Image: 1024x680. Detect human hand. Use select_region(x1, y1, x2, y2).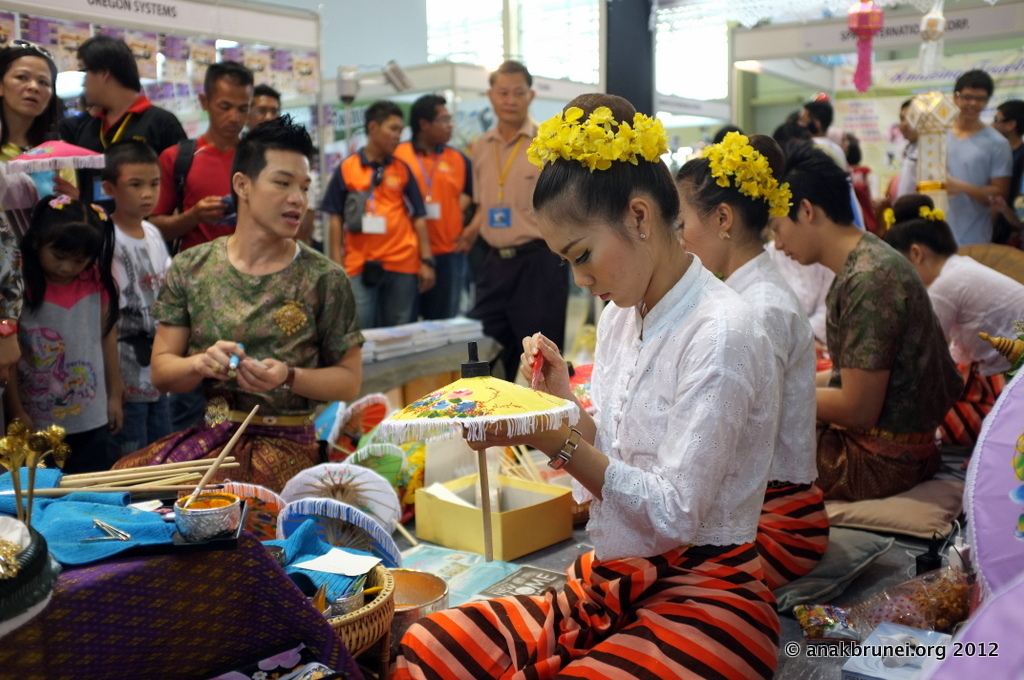
select_region(235, 355, 287, 397).
